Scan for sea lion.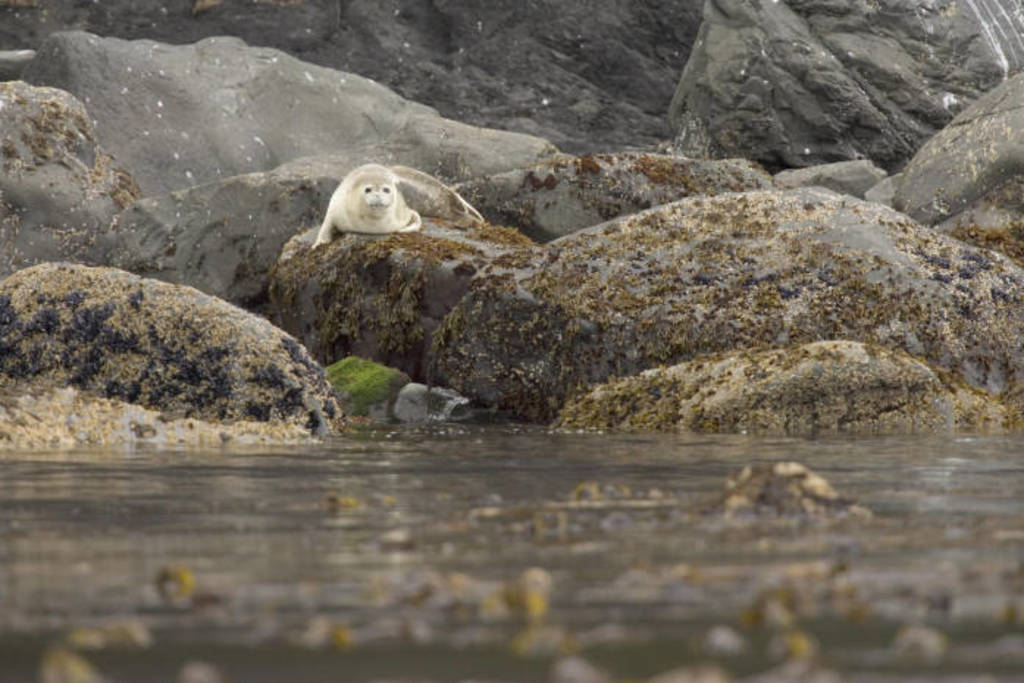
Scan result: {"x1": 309, "y1": 163, "x2": 482, "y2": 247}.
